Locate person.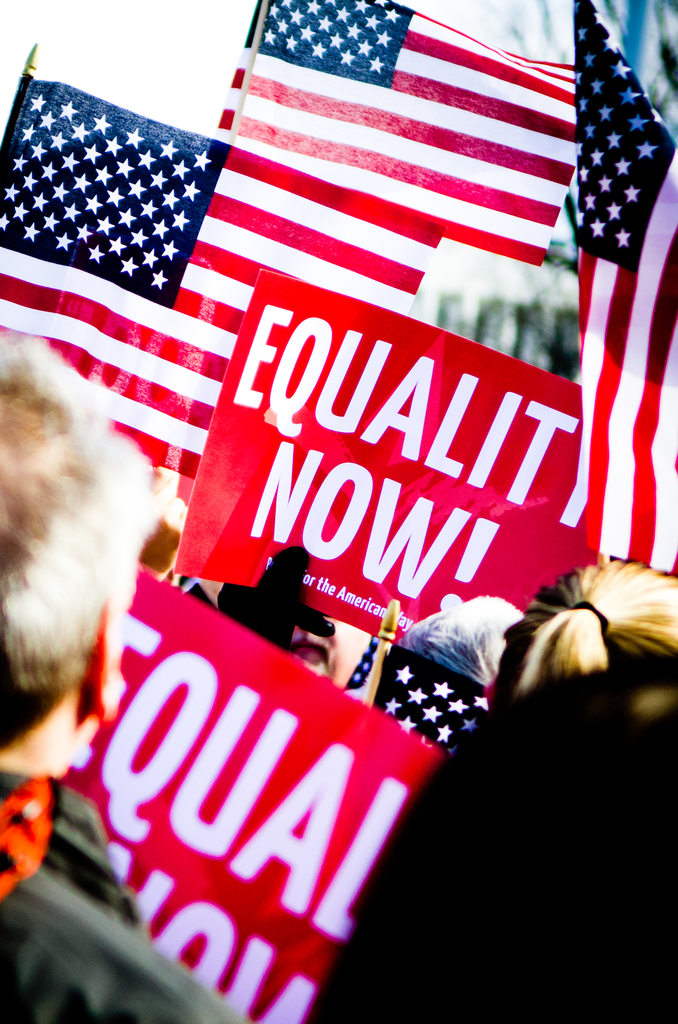
Bounding box: bbox=(300, 654, 677, 1023).
